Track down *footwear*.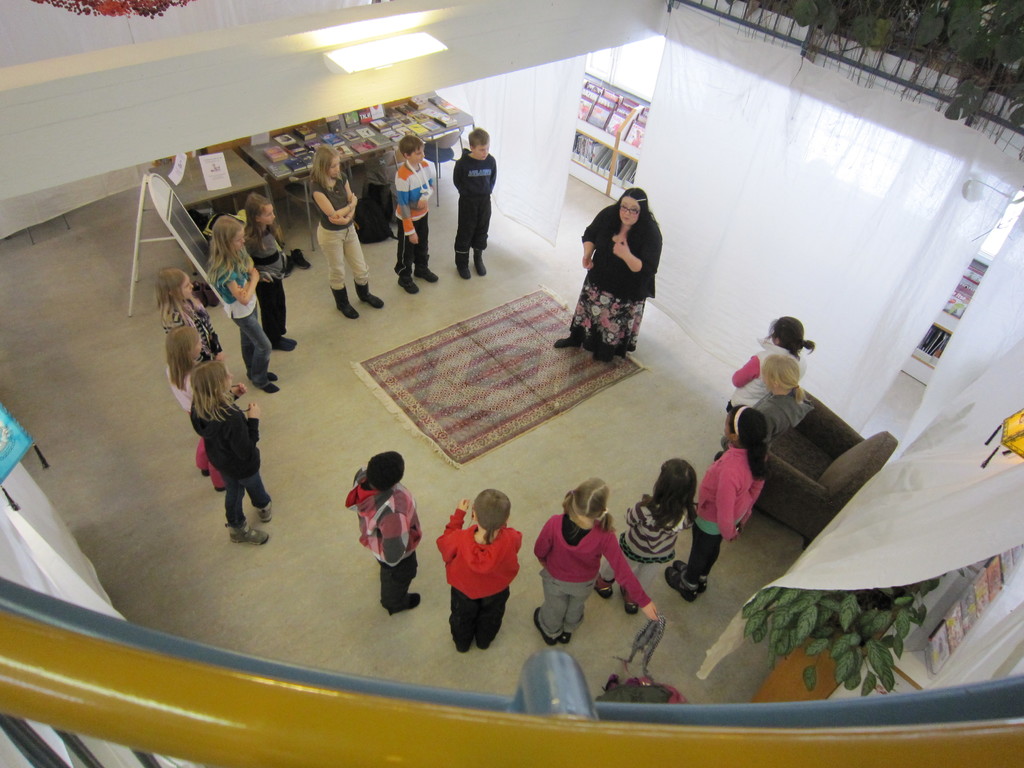
Tracked to BBox(663, 566, 692, 604).
